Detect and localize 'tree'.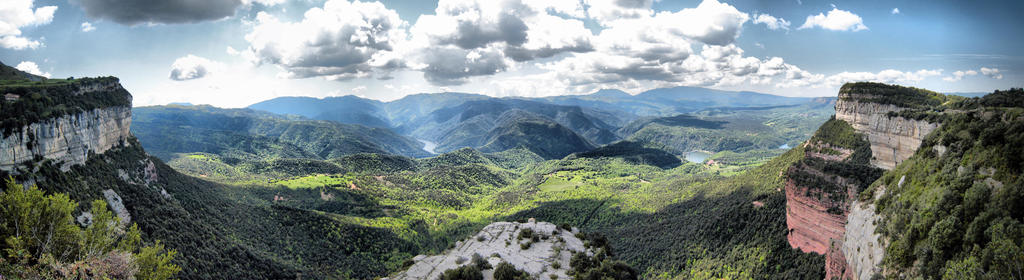
Localized at BBox(0, 175, 179, 279).
